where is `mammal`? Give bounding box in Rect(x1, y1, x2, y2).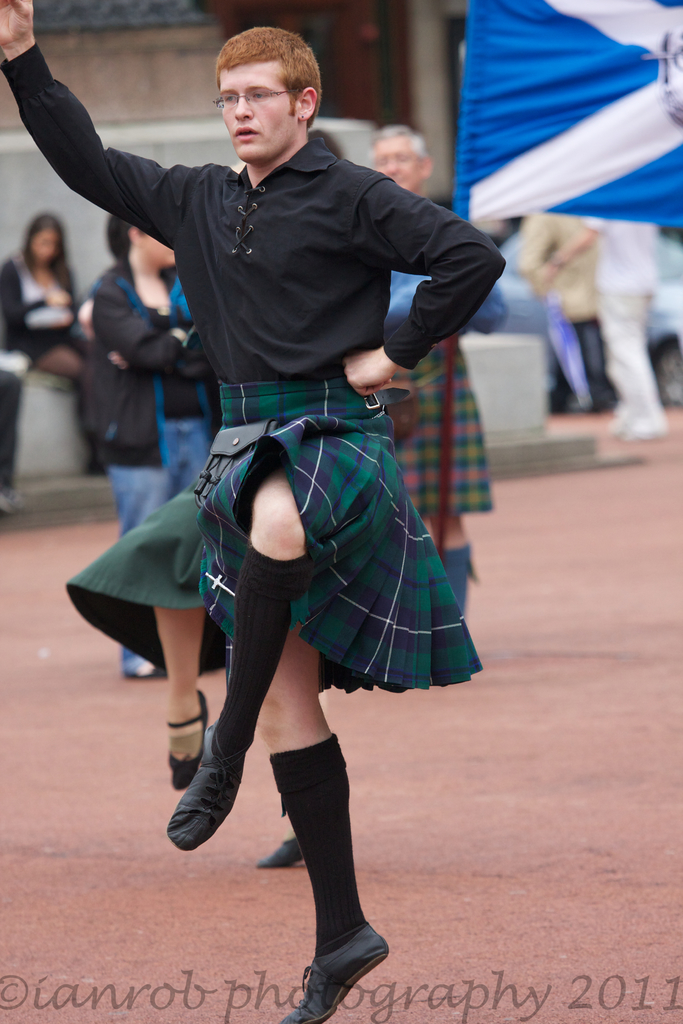
Rect(509, 208, 604, 411).
